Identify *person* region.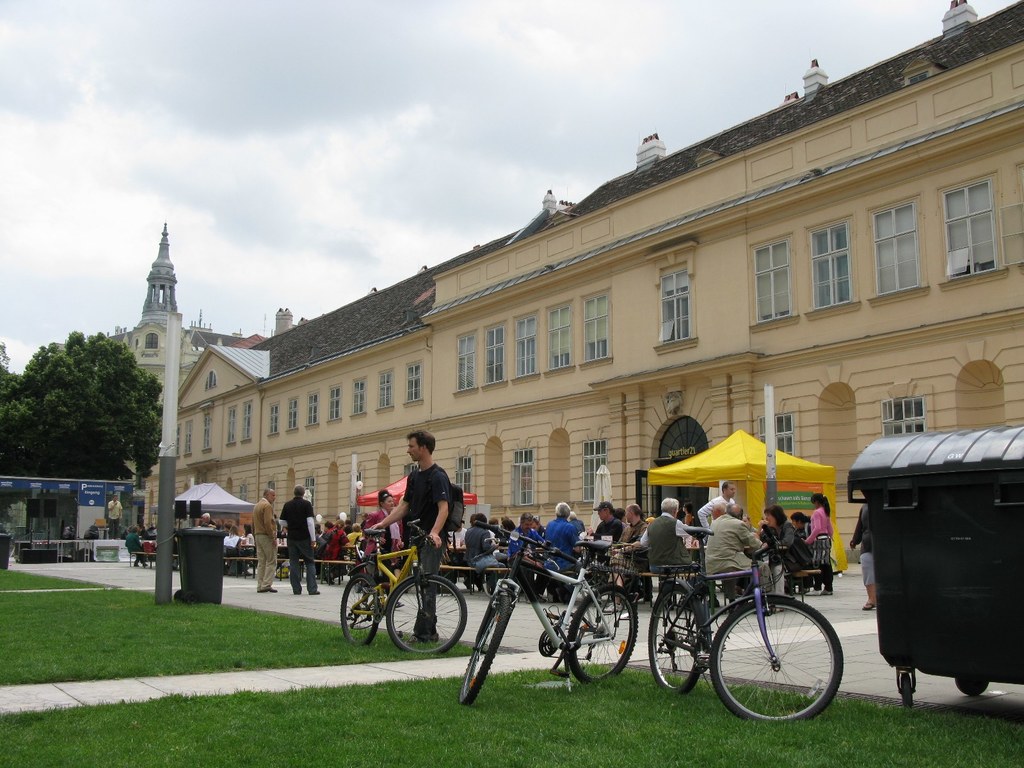
Region: [x1=278, y1=483, x2=319, y2=595].
